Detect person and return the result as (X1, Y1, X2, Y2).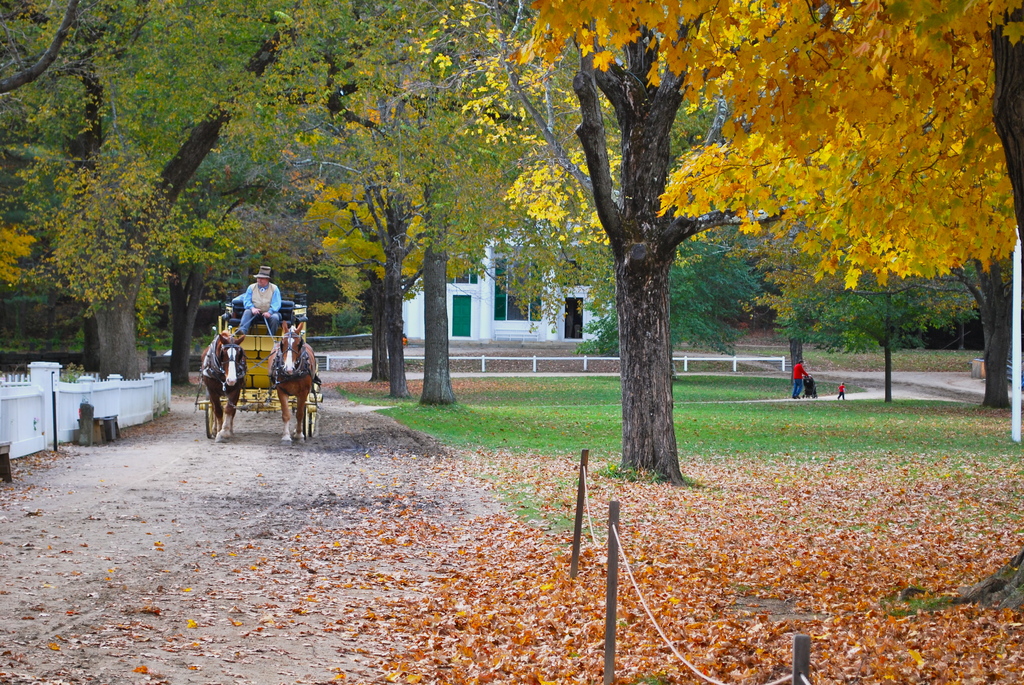
(237, 267, 284, 334).
